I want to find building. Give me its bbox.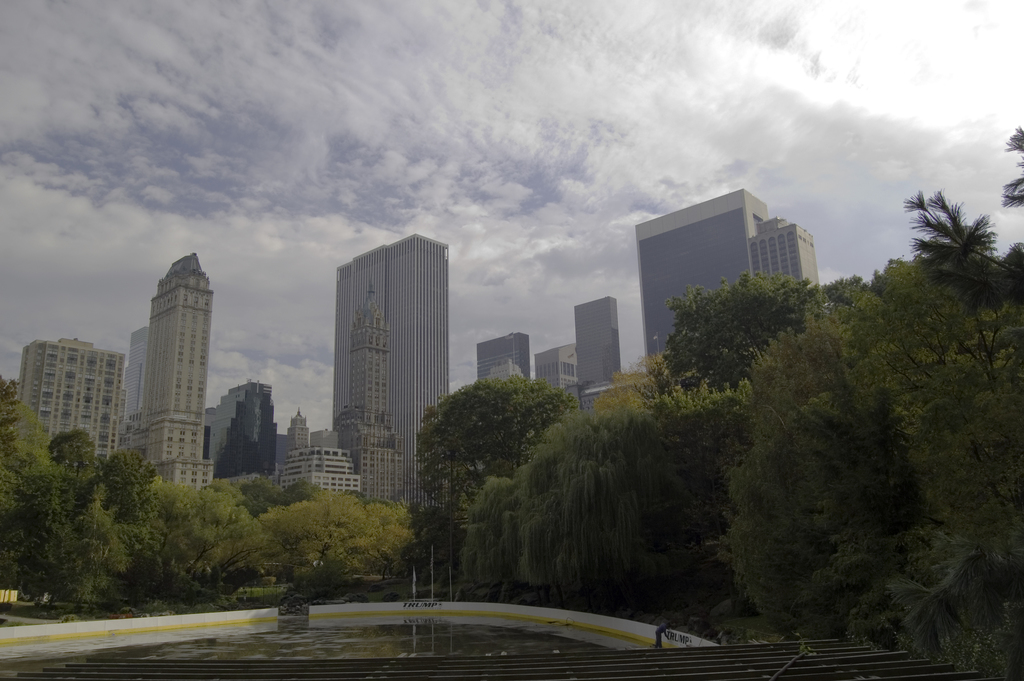
20 340 125 461.
